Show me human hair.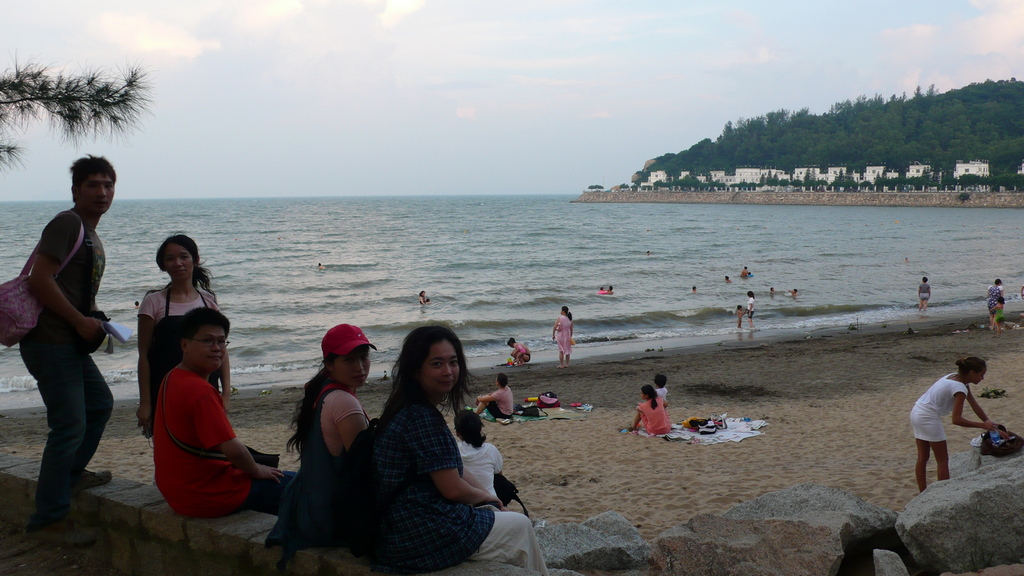
human hair is here: BBox(692, 284, 694, 289).
